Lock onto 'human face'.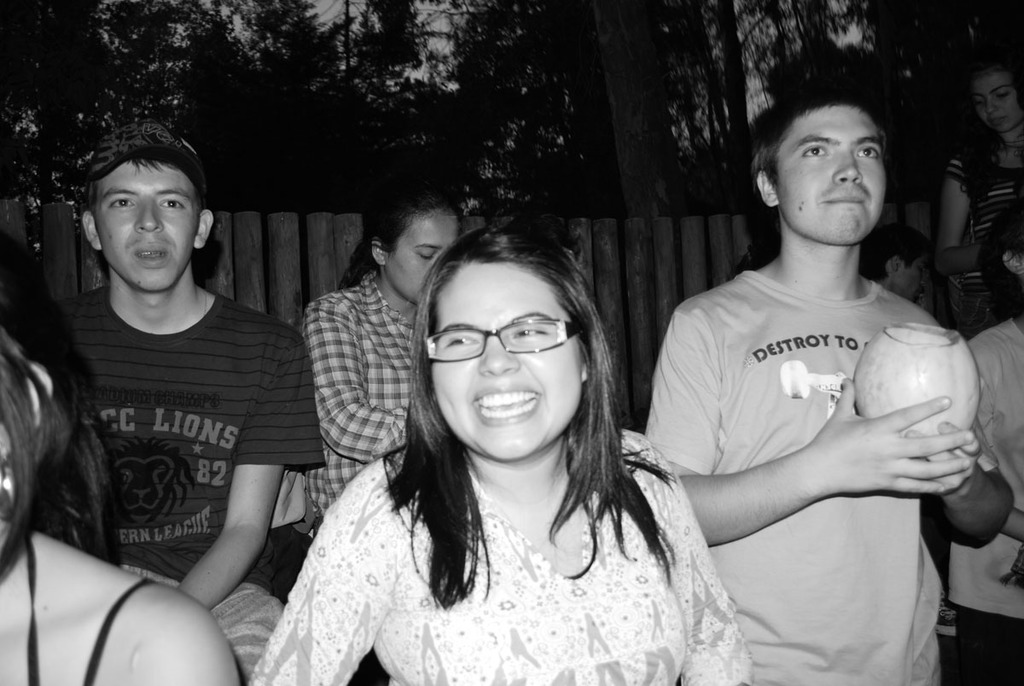
Locked: box(972, 77, 1023, 132).
